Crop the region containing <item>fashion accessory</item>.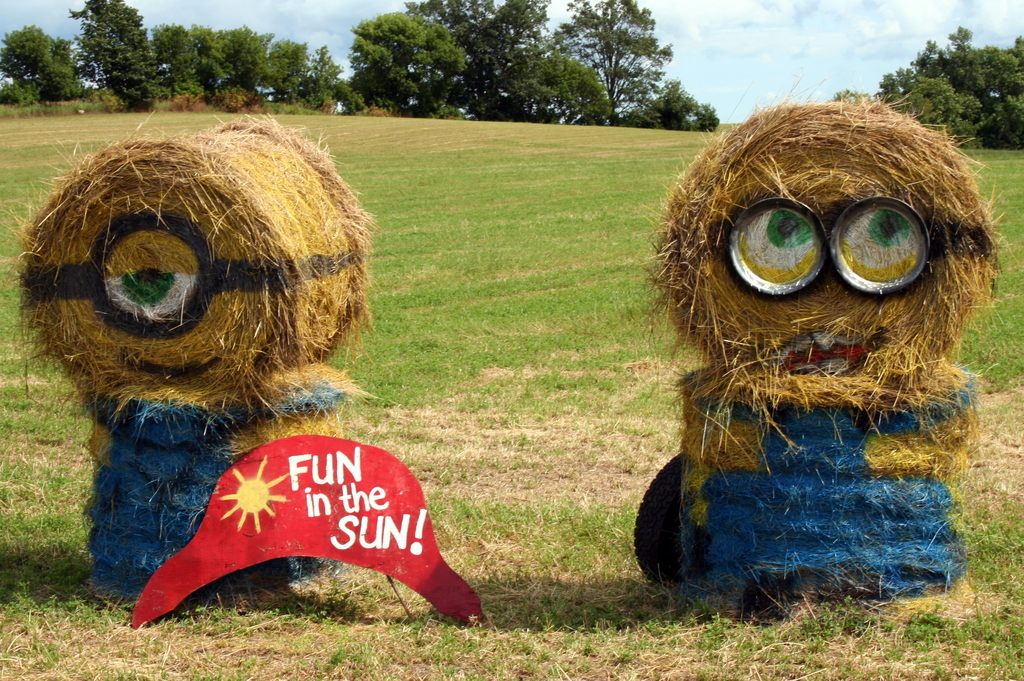
Crop region: Rect(720, 195, 997, 296).
